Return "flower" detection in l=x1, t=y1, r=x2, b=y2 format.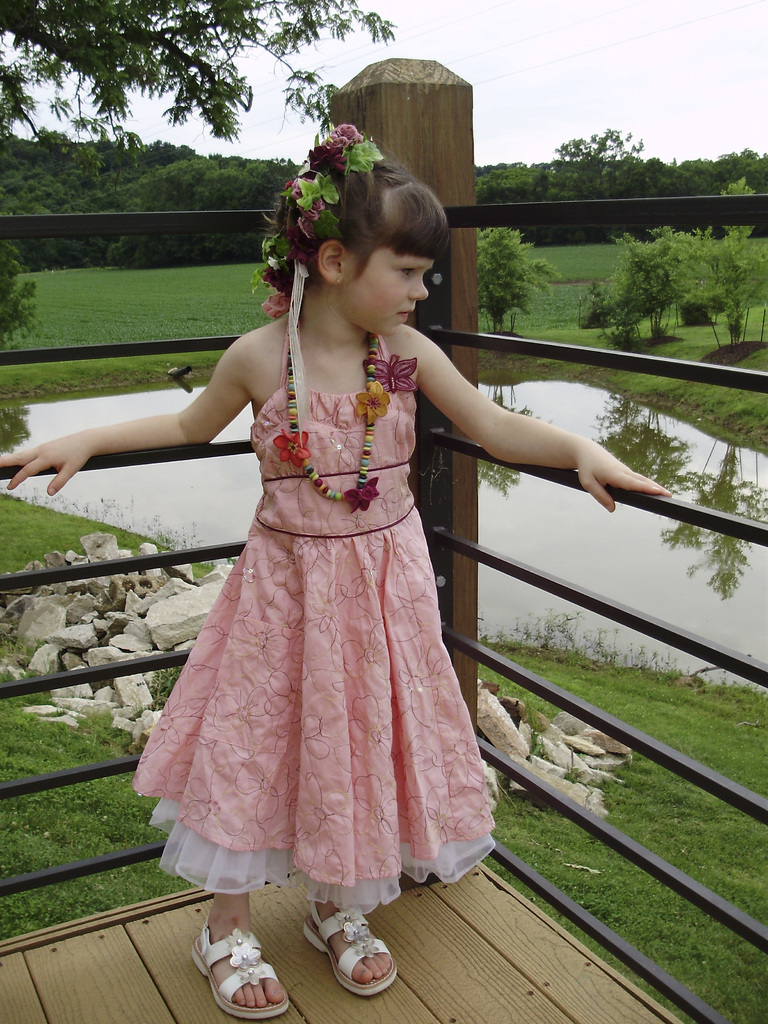
l=273, t=426, r=308, b=461.
